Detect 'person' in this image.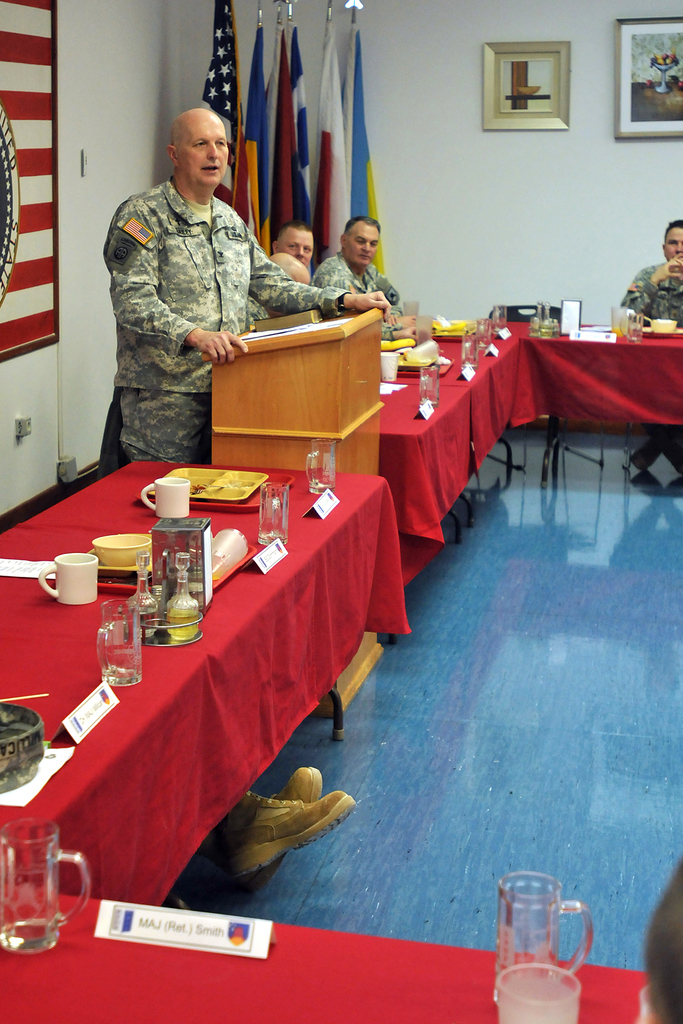
Detection: (x1=100, y1=109, x2=392, y2=467).
